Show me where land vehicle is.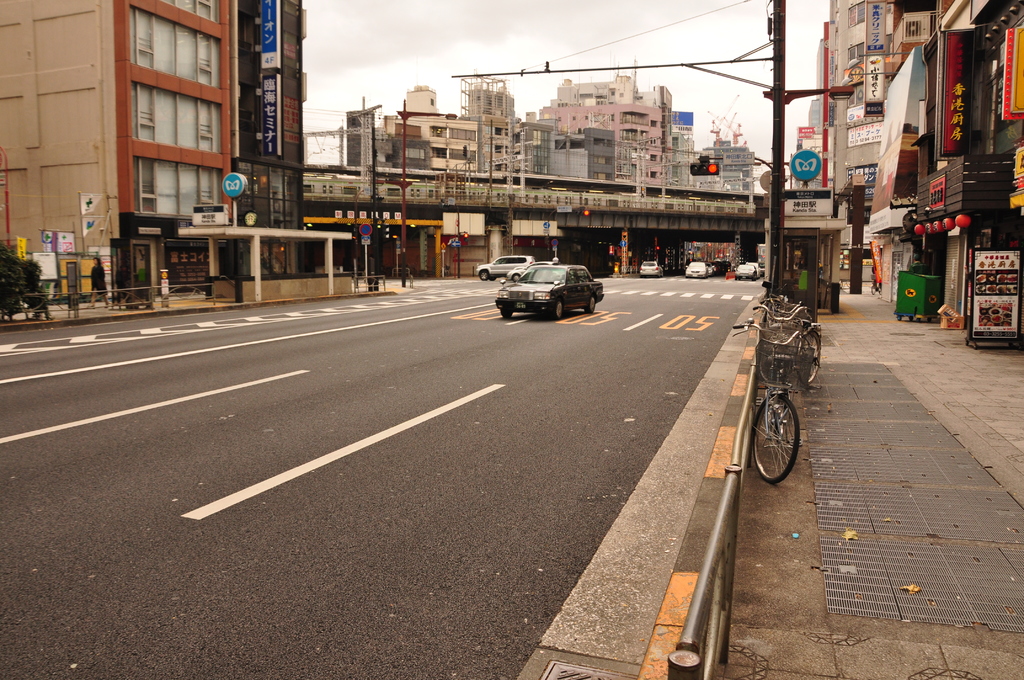
land vehicle is at pyautogui.locateOnScreen(479, 254, 532, 280).
